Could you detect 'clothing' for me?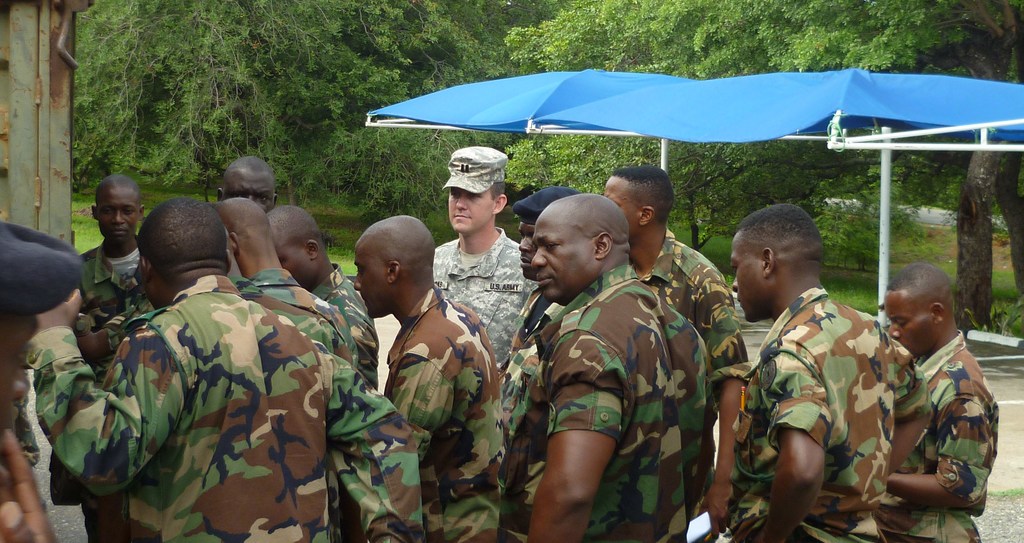
Detection result: [502, 295, 566, 435].
